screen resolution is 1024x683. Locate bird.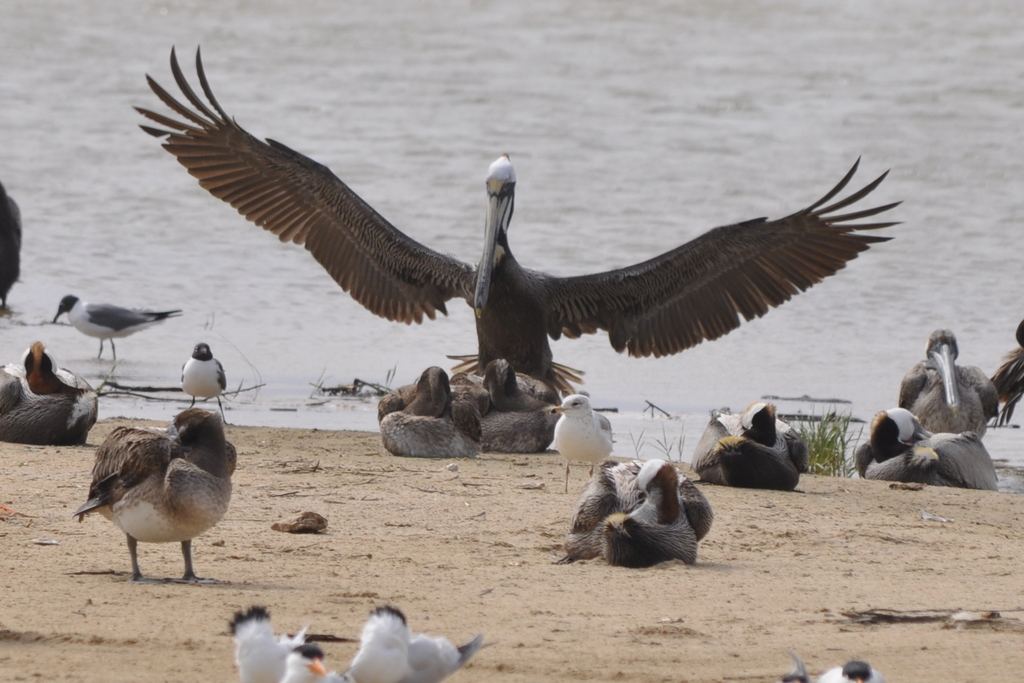
<box>125,89,961,473</box>.
